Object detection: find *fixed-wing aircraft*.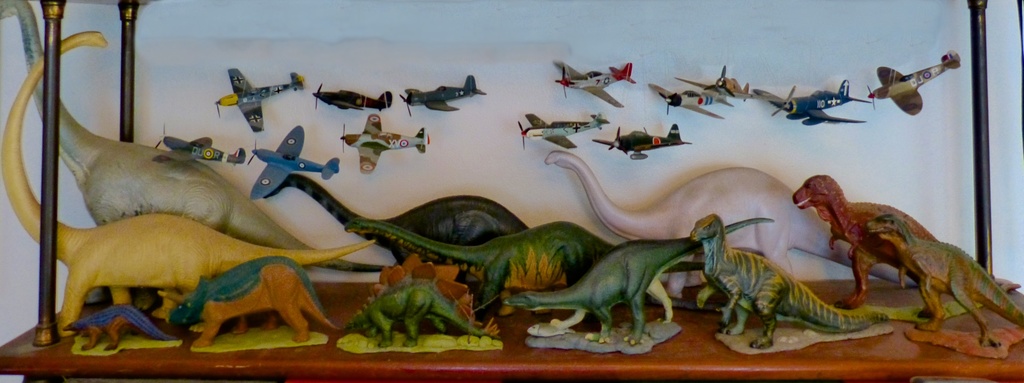
detection(648, 60, 760, 123).
